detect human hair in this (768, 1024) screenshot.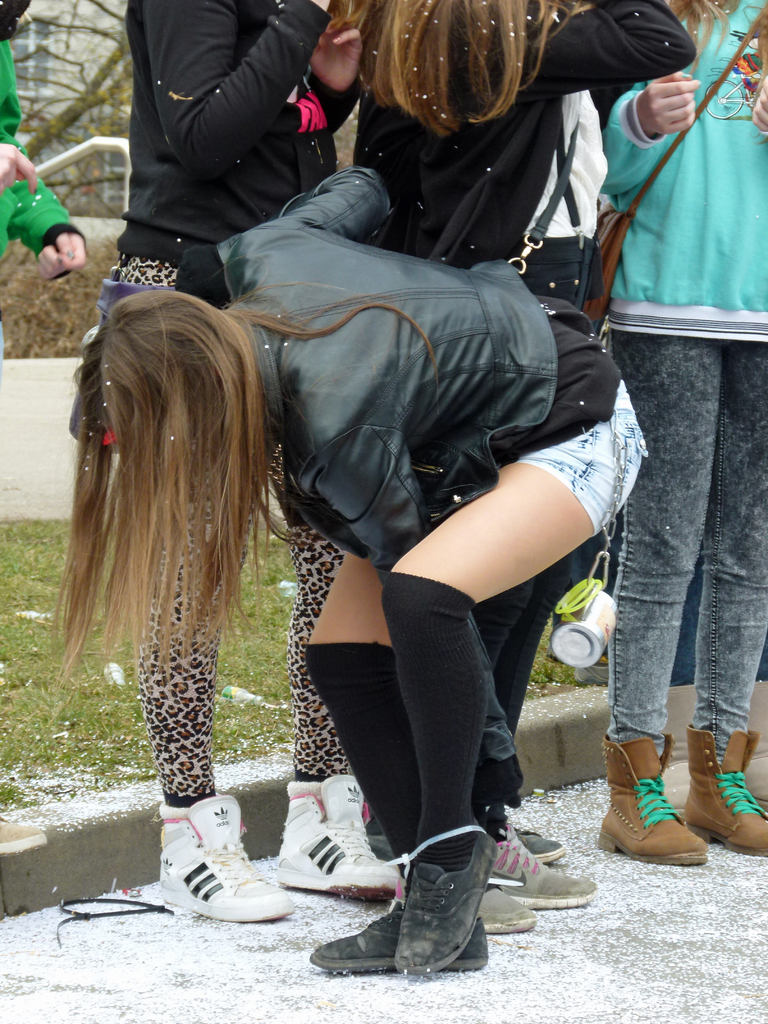
Detection: <bbox>359, 1, 583, 135</bbox>.
